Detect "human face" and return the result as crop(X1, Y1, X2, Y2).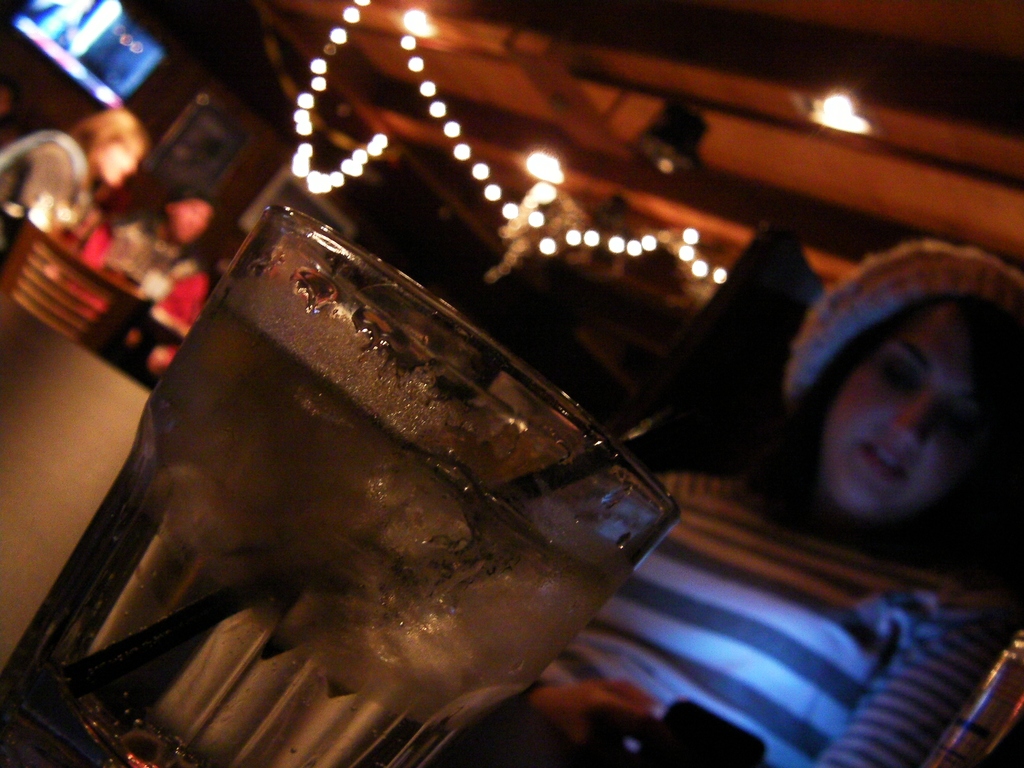
crop(830, 301, 1011, 531).
